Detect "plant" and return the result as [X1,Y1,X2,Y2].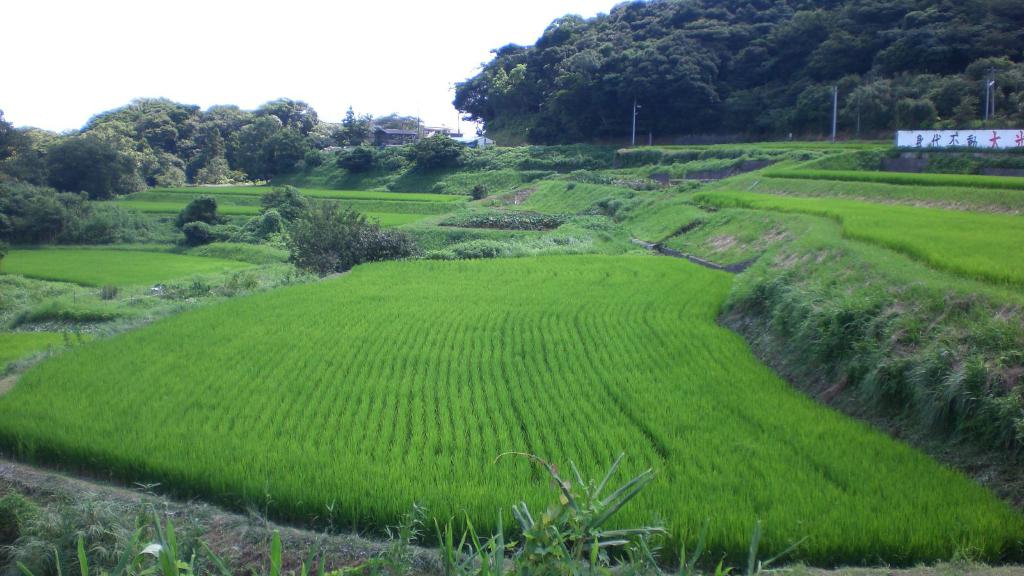
[243,269,255,287].
